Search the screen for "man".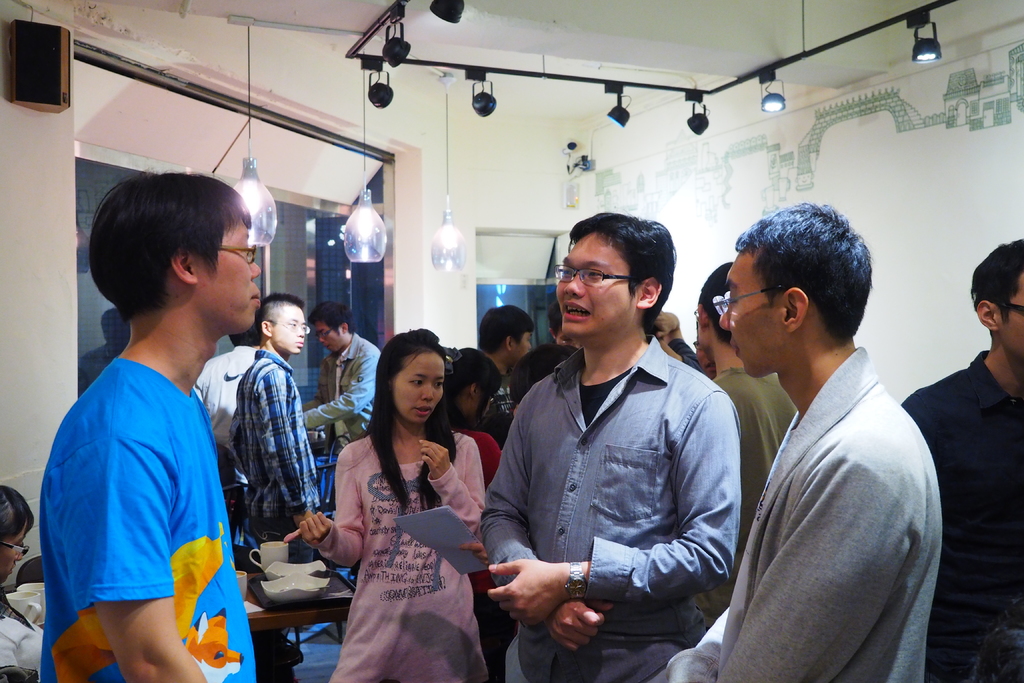
Found at region(195, 313, 263, 456).
